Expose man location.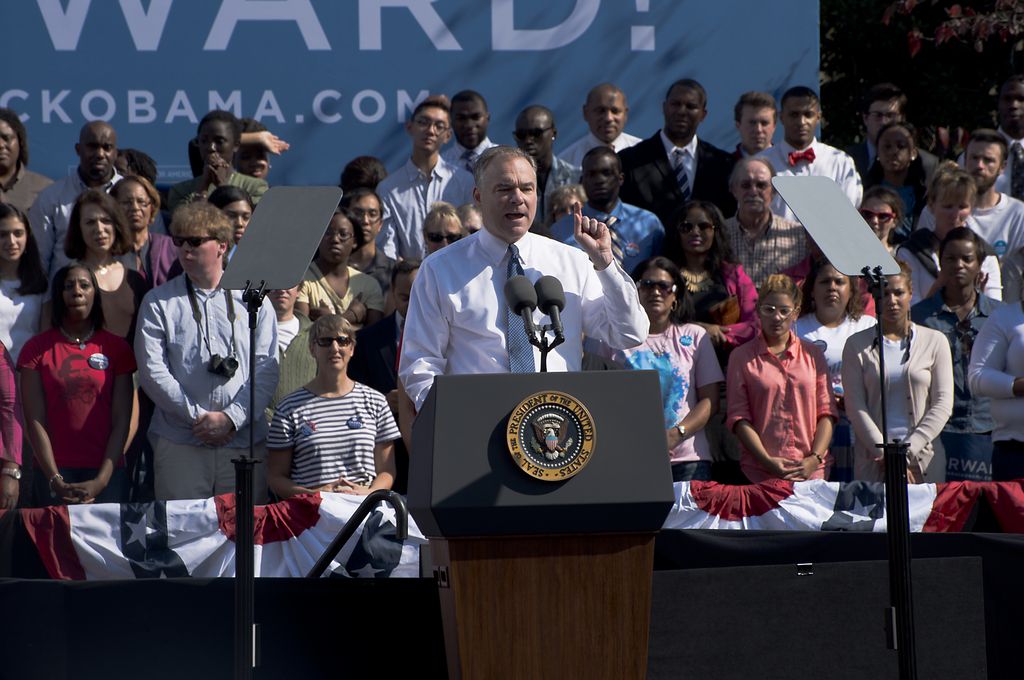
Exposed at region(374, 101, 481, 265).
